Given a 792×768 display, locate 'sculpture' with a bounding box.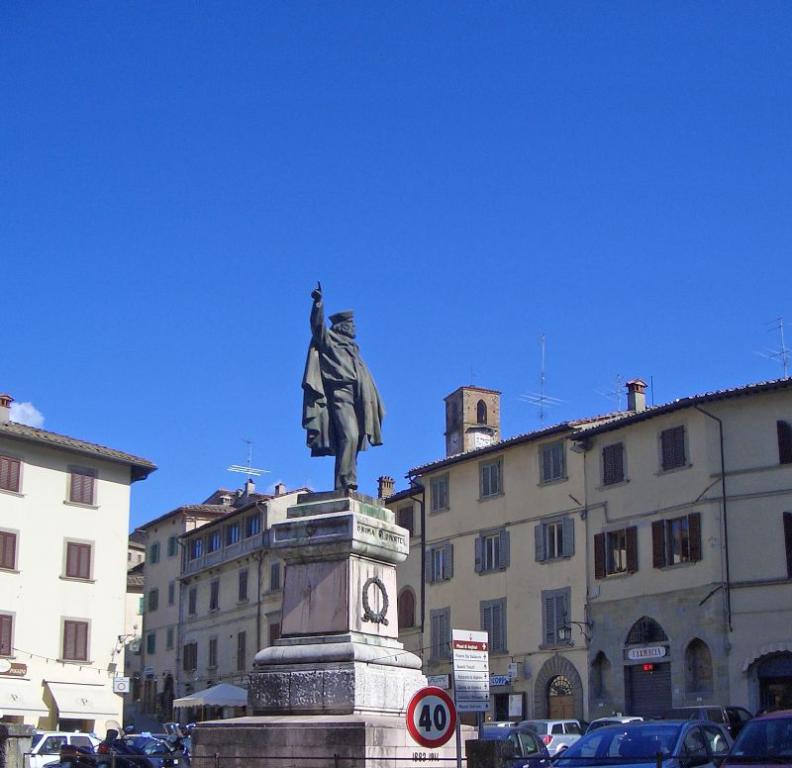
Located: x1=300, y1=281, x2=386, y2=493.
